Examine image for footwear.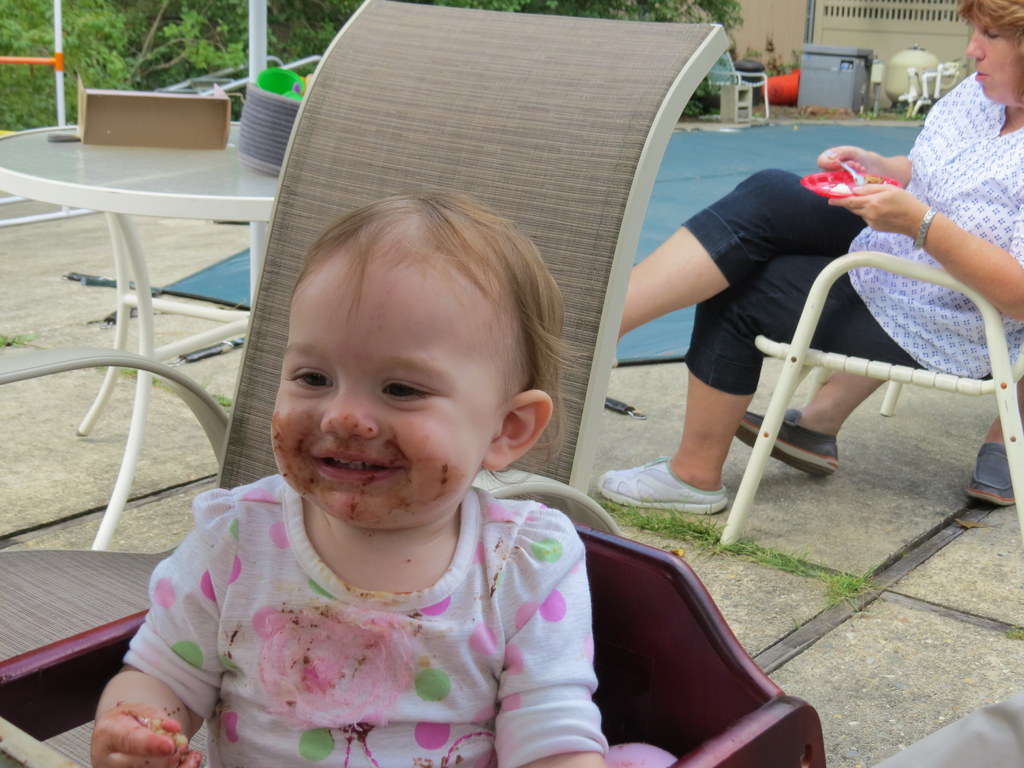
Examination result: (598, 456, 729, 509).
